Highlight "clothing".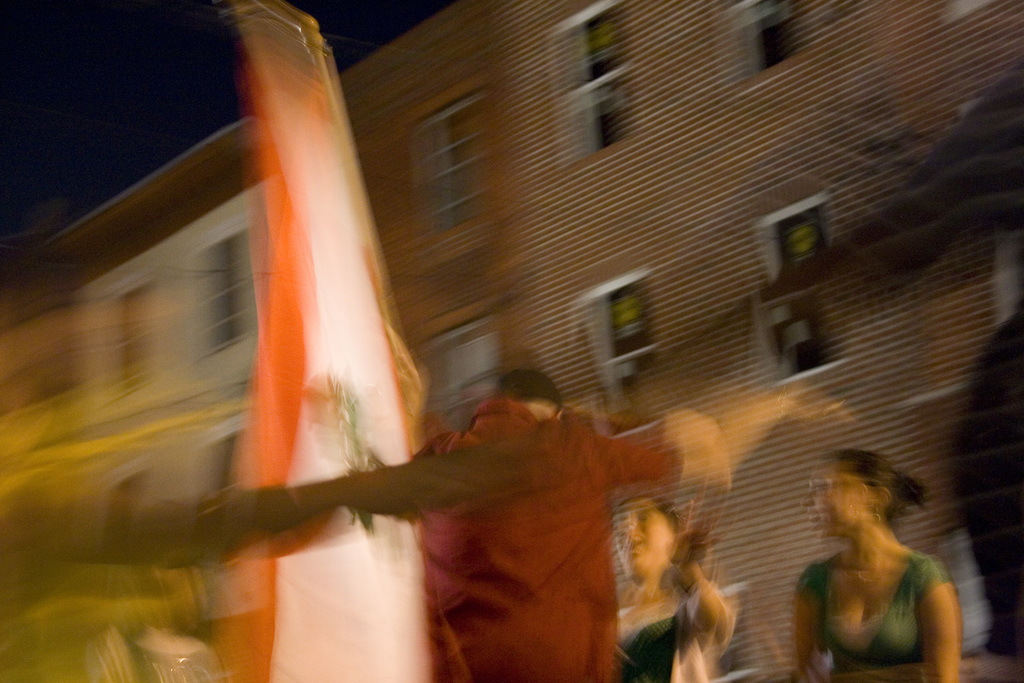
Highlighted region: (x1=613, y1=612, x2=675, y2=682).
